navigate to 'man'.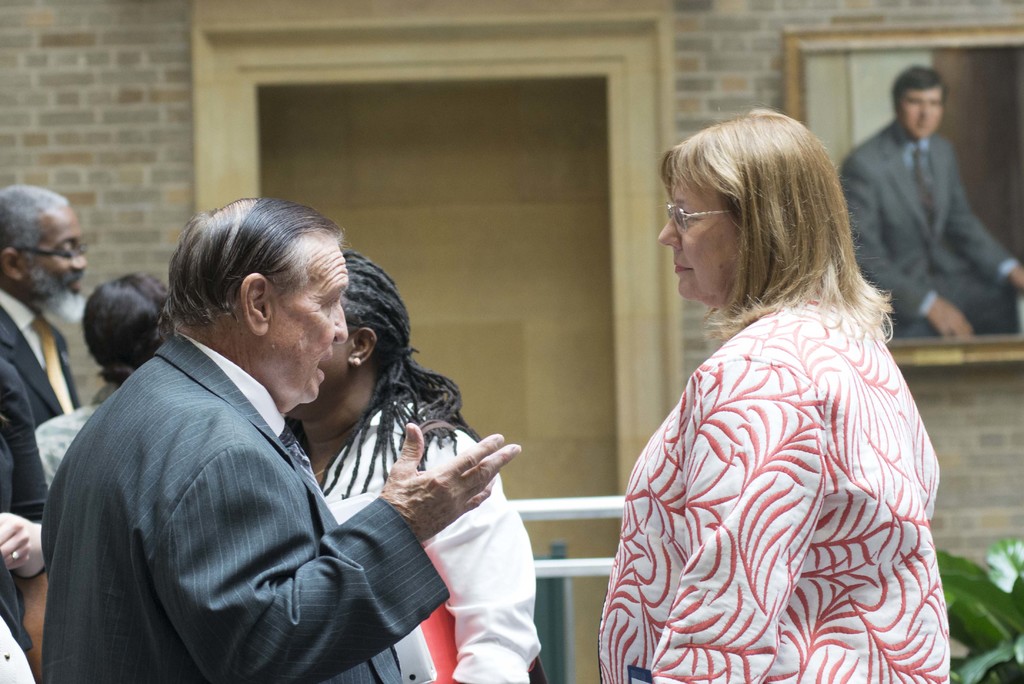
Navigation target: x1=47, y1=176, x2=536, y2=670.
